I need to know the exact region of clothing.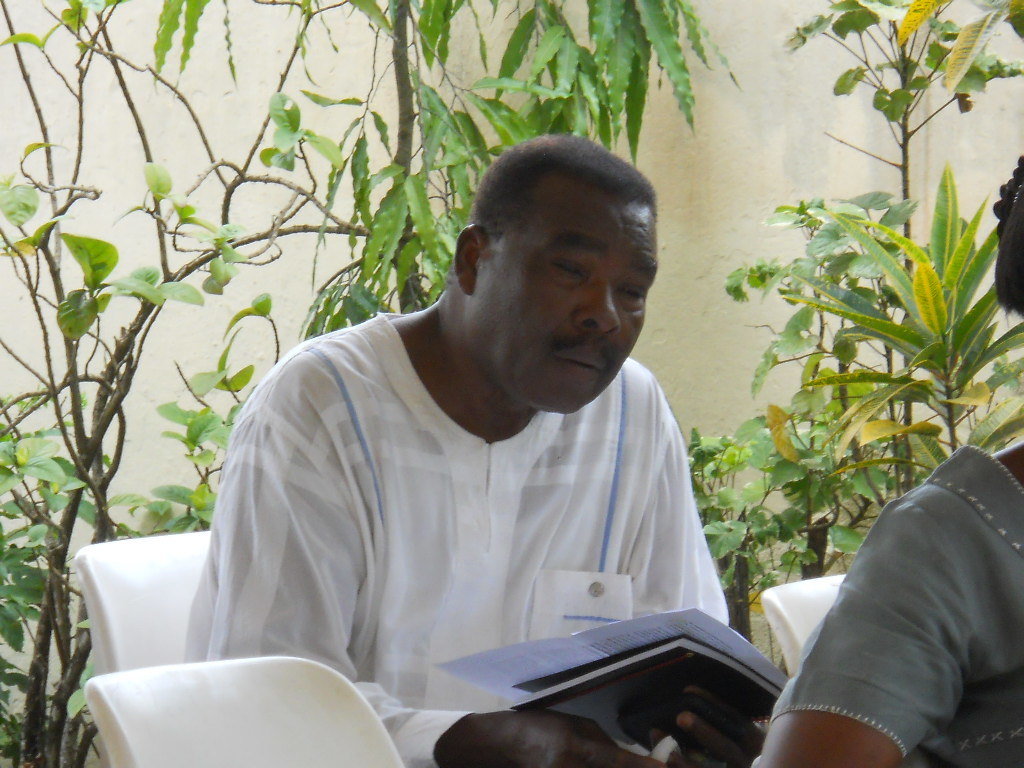
Region: crop(764, 442, 1023, 767).
